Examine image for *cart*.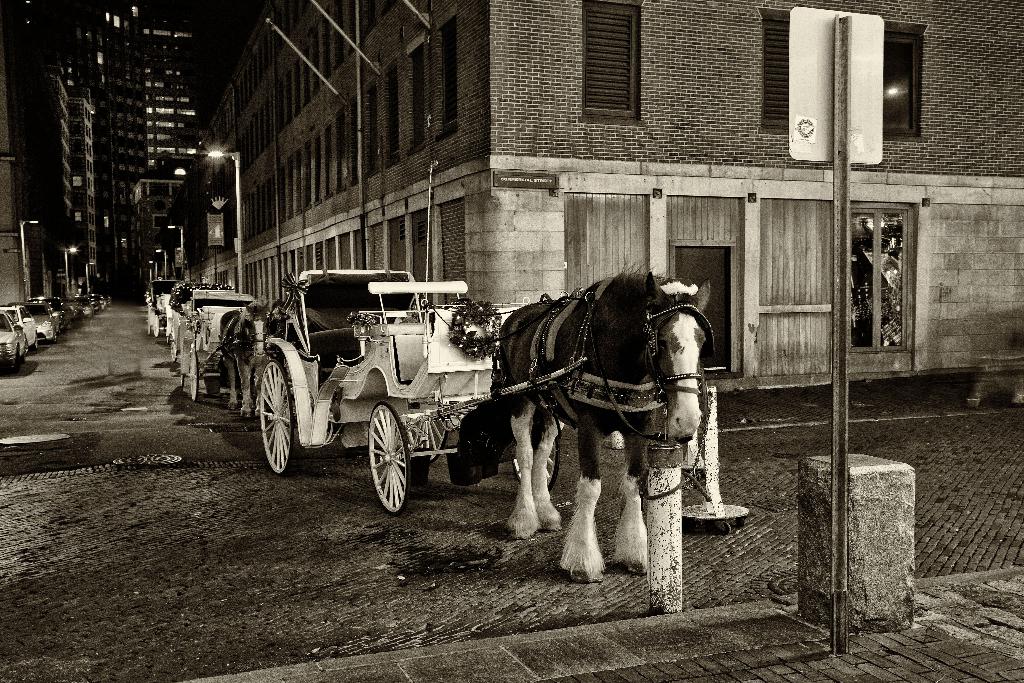
Examination result: crop(145, 282, 180, 336).
